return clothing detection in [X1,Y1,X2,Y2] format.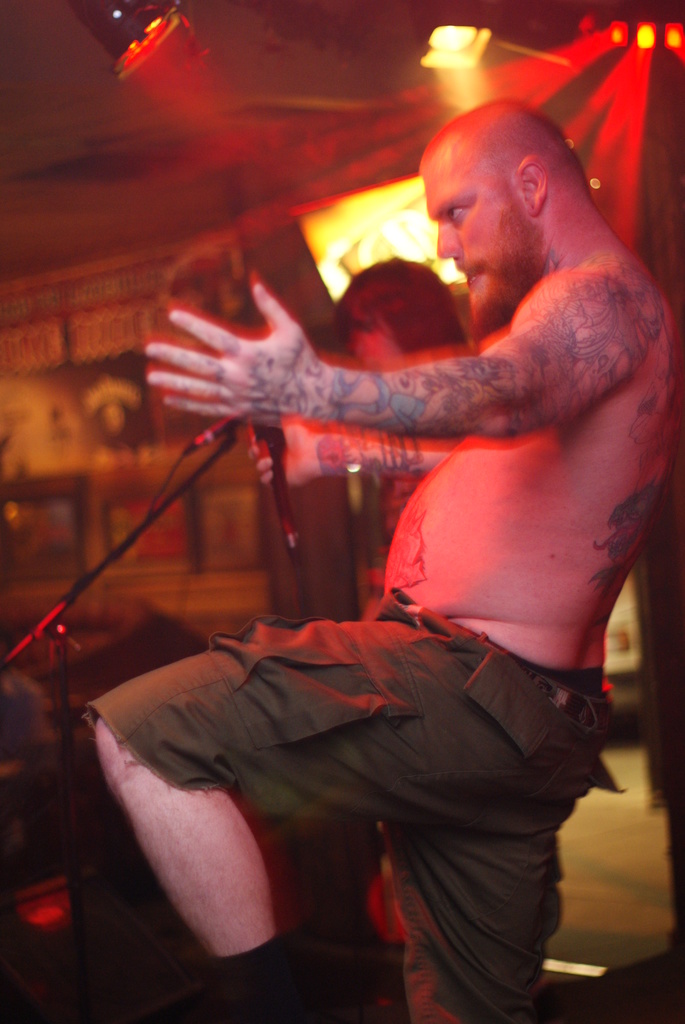
[86,584,627,1023].
